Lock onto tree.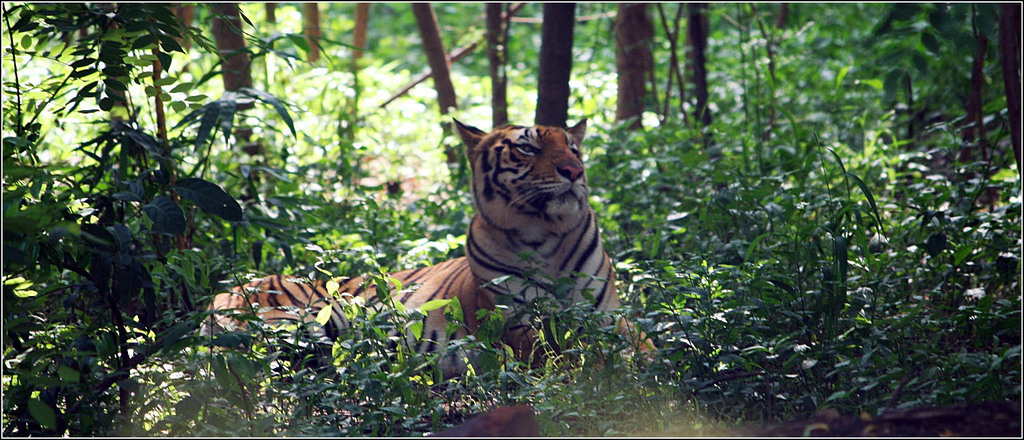
Locked: <bbox>1, 22, 309, 399</bbox>.
